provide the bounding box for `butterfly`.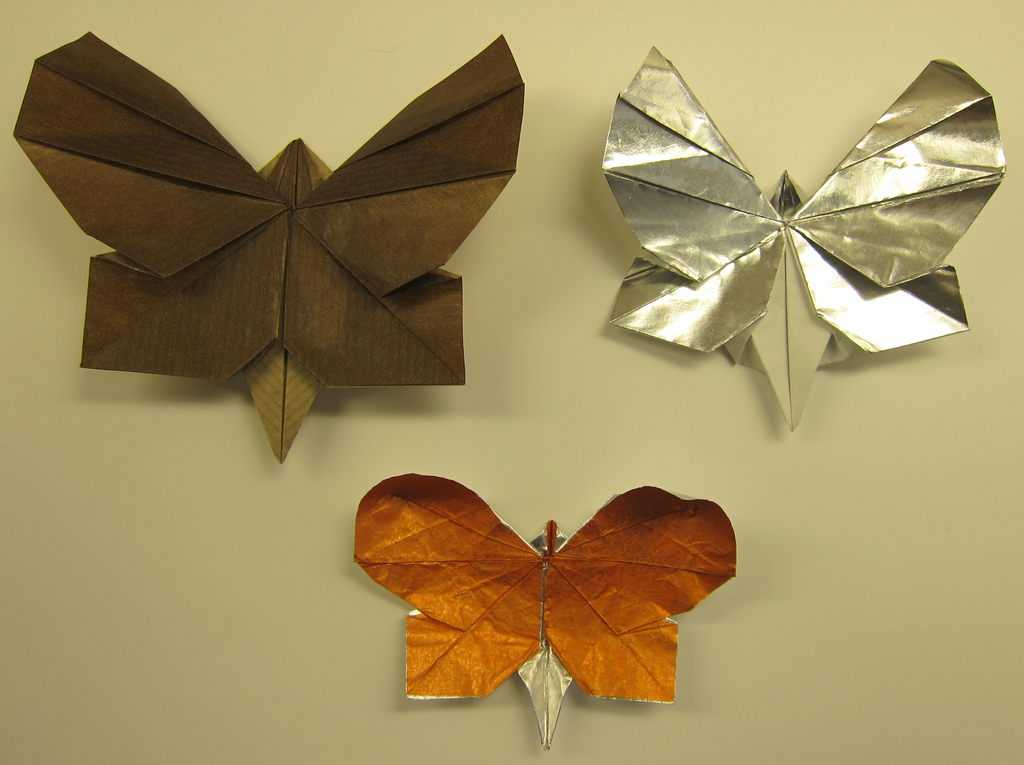
[left=8, top=29, right=527, bottom=466].
